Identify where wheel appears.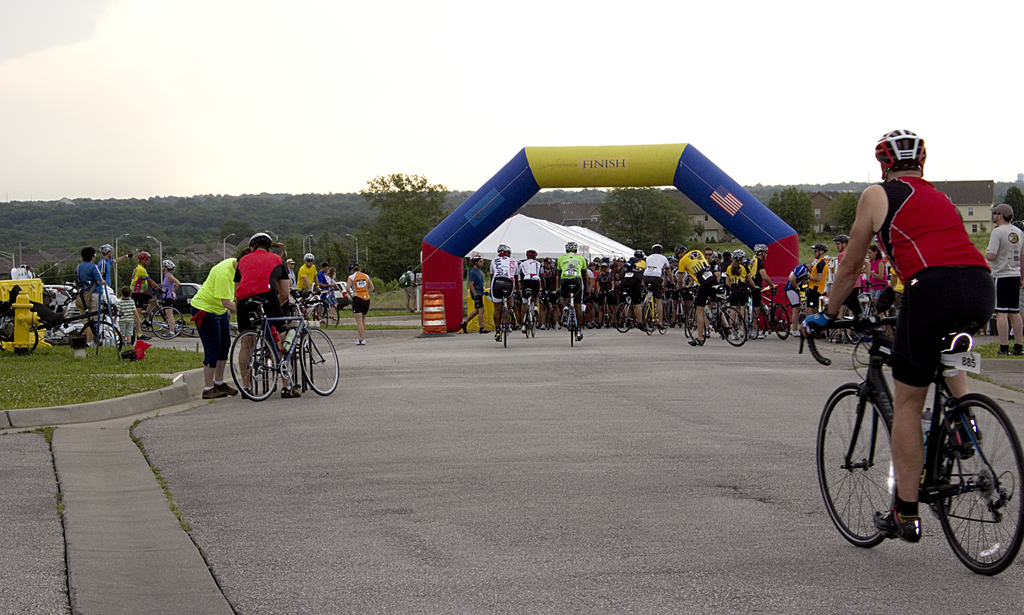
Appears at Rect(78, 319, 123, 354).
